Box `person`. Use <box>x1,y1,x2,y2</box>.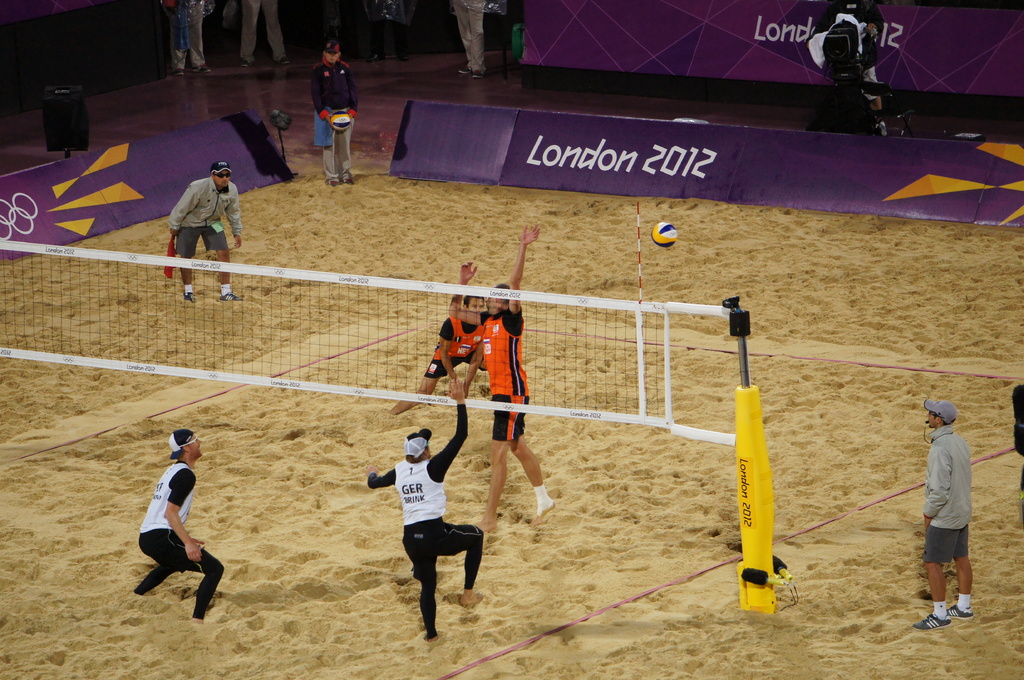
<box>155,0,205,77</box>.
